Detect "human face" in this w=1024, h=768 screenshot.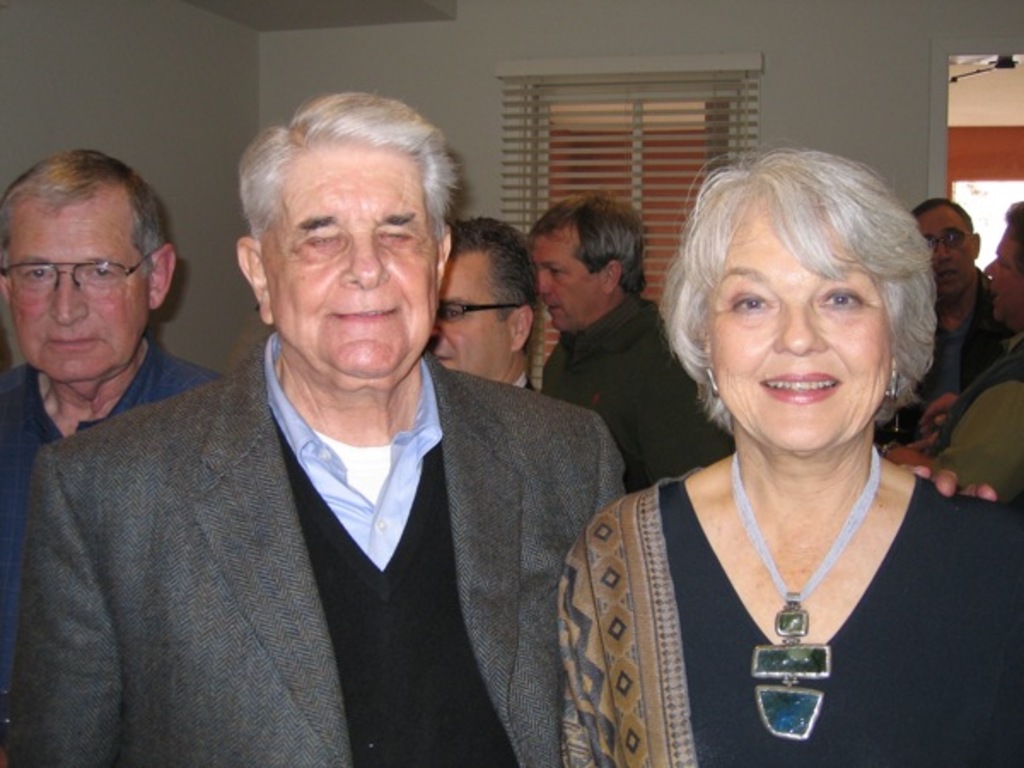
Detection: {"left": 430, "top": 247, "right": 514, "bottom": 382}.
